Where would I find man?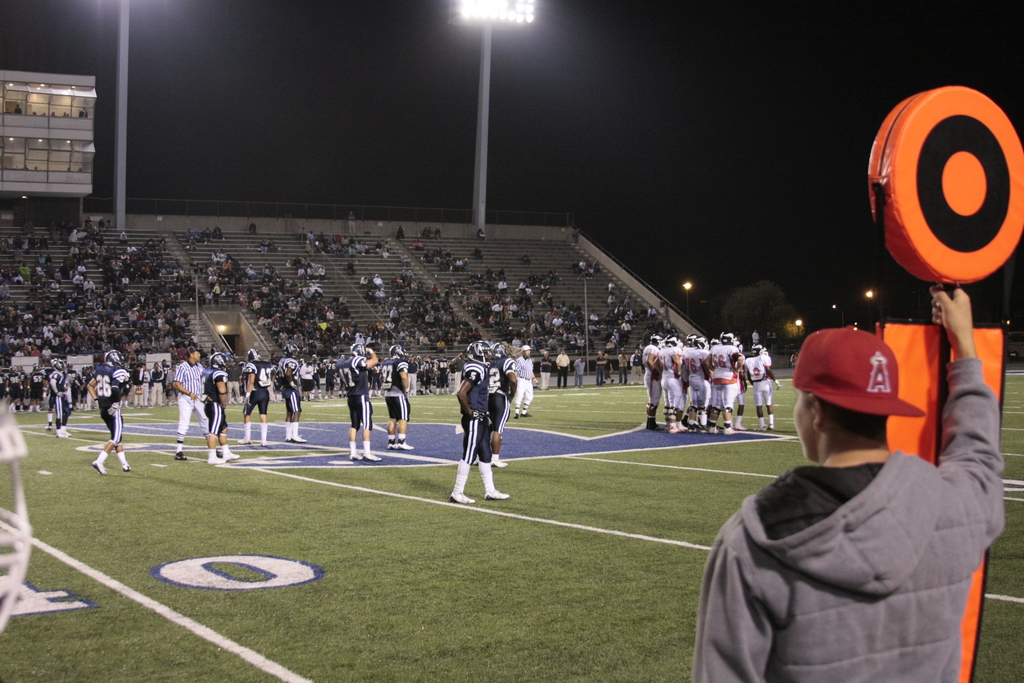
At bbox(12, 368, 20, 409).
